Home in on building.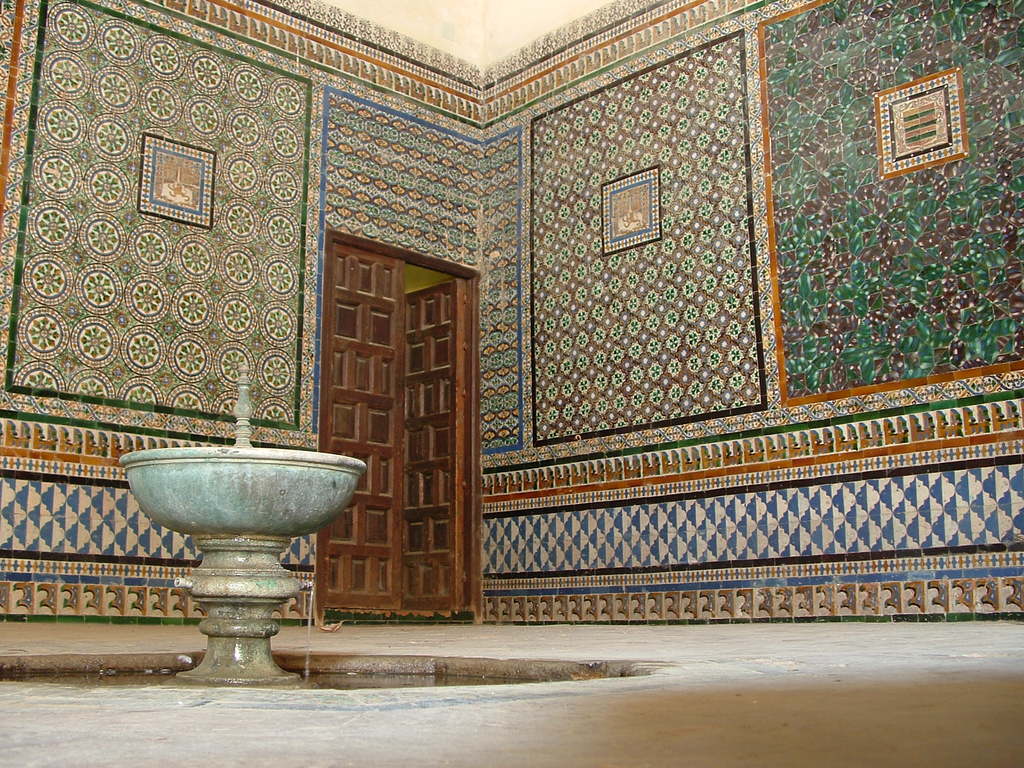
Homed in at detection(0, 0, 1023, 767).
